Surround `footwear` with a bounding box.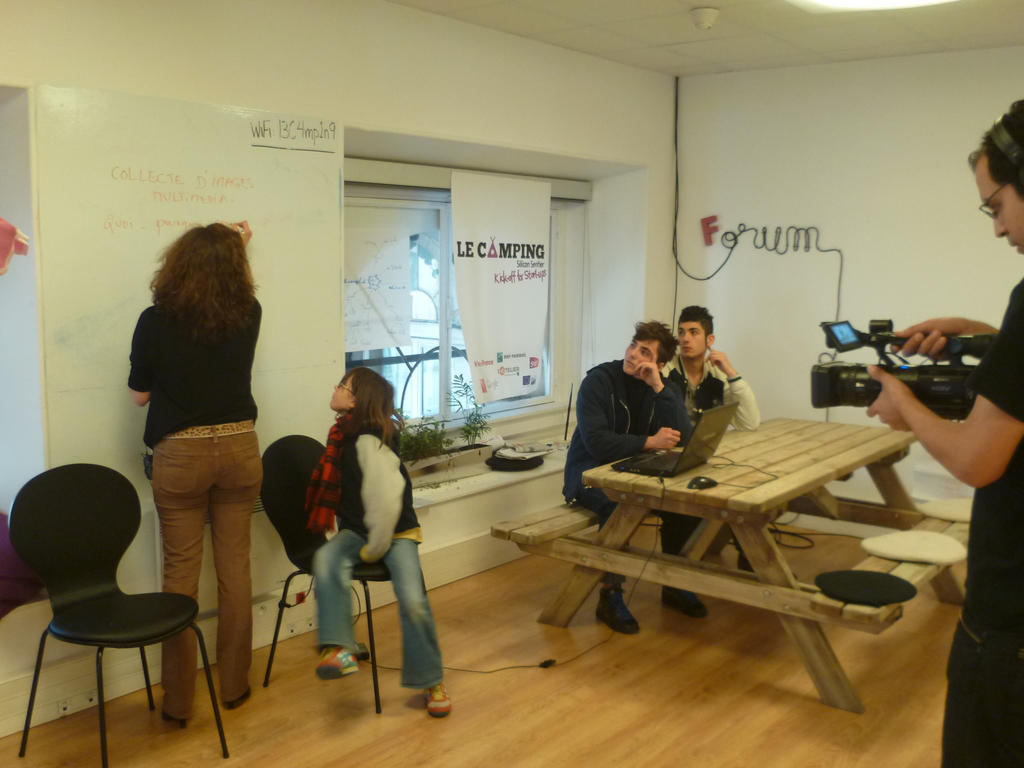
locate(311, 643, 361, 682).
